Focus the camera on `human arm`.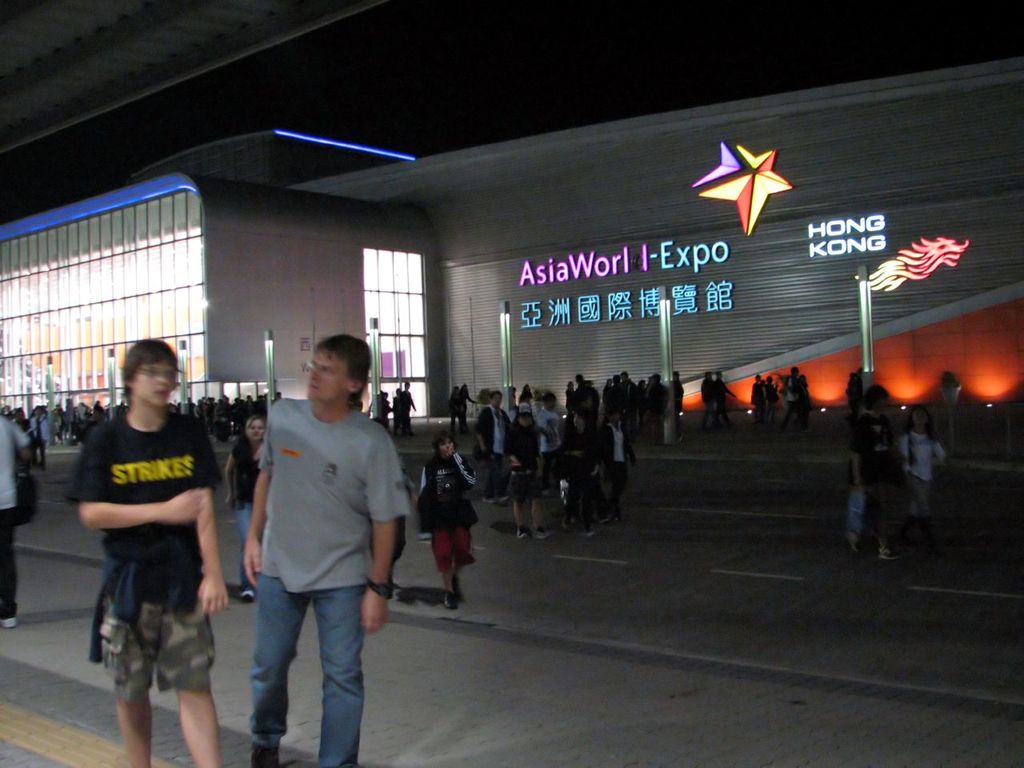
Focus region: 369 427 408 631.
